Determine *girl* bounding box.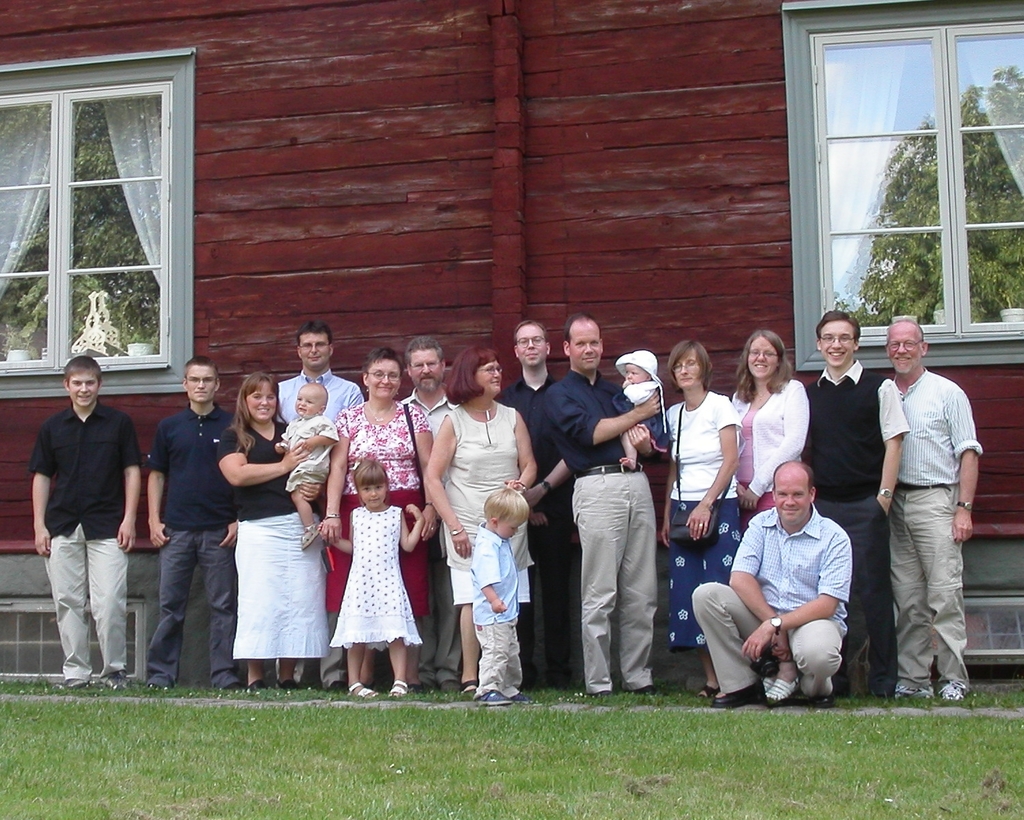
Determined: (x1=324, y1=345, x2=429, y2=687).
